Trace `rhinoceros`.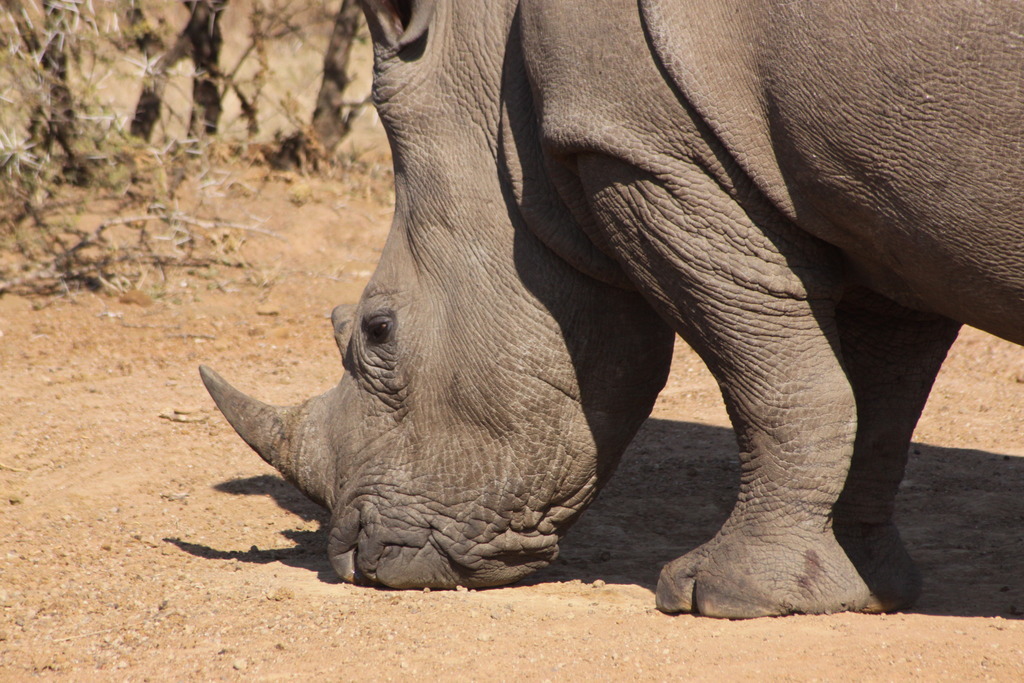
Traced to box(190, 0, 1023, 623).
